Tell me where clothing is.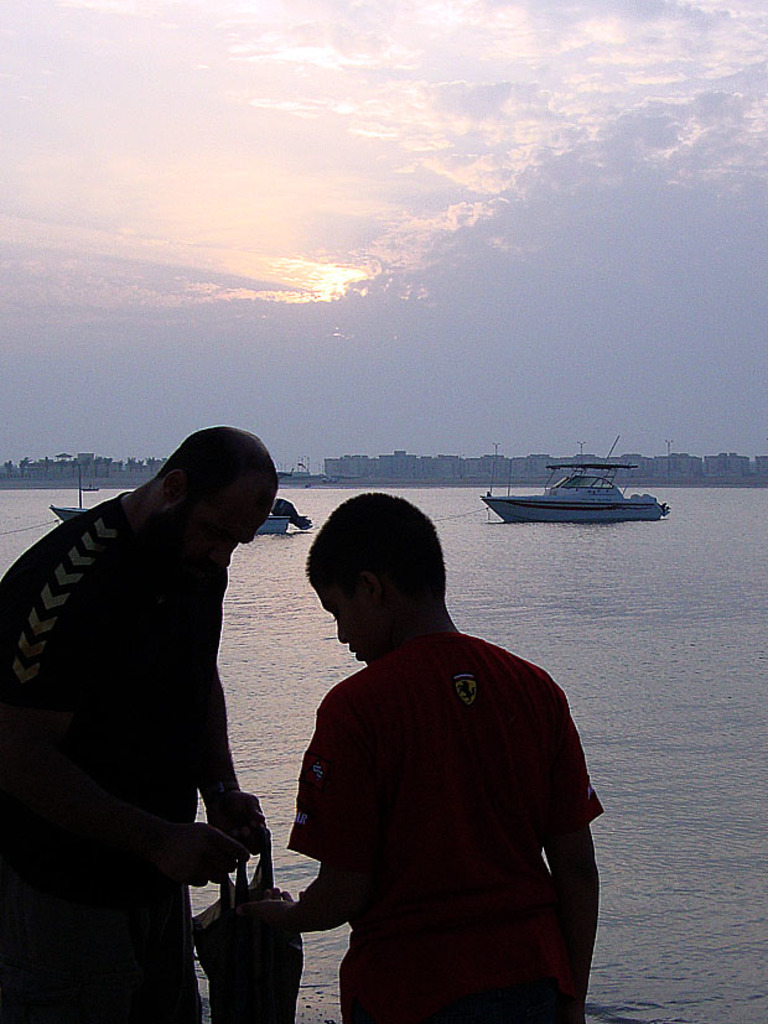
clothing is at {"x1": 0, "y1": 483, "x2": 240, "y2": 1023}.
